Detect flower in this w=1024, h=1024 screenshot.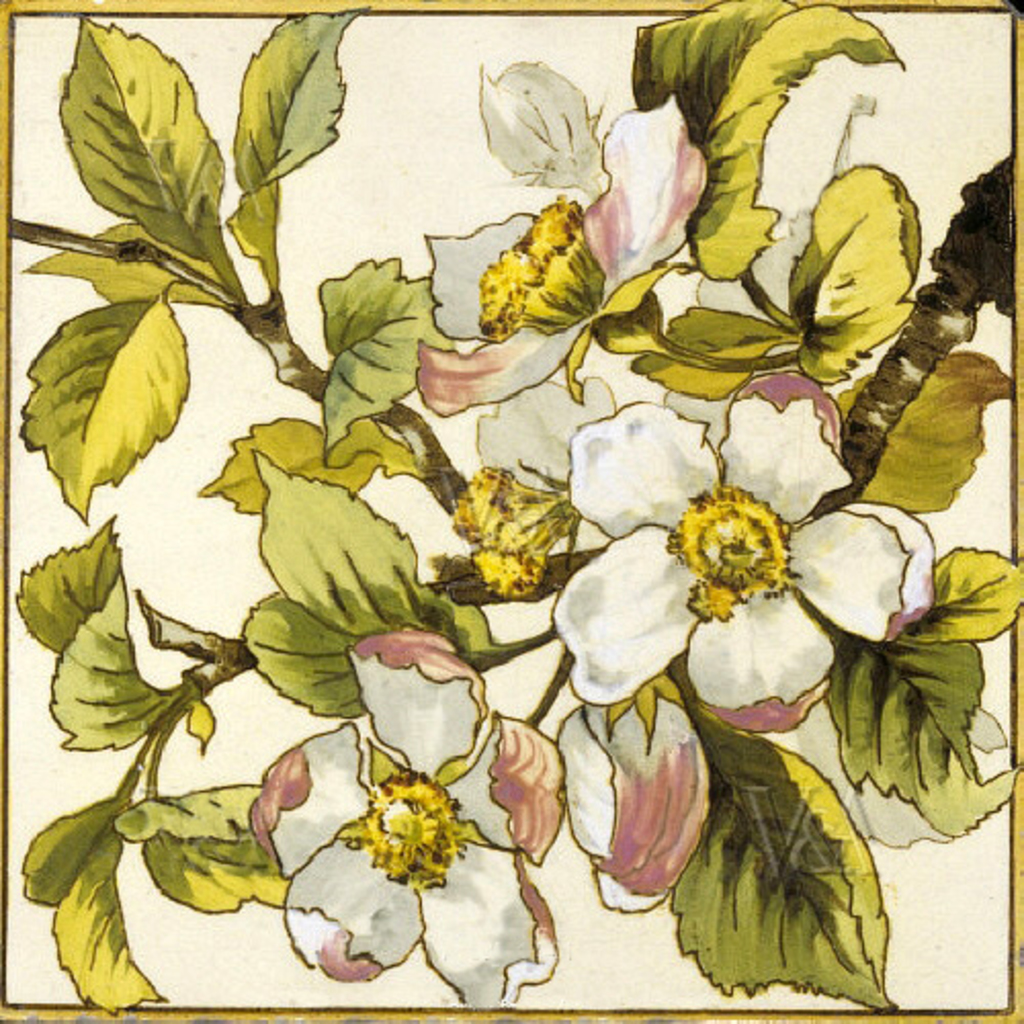
Detection: {"x1": 449, "y1": 344, "x2": 967, "y2": 899}.
